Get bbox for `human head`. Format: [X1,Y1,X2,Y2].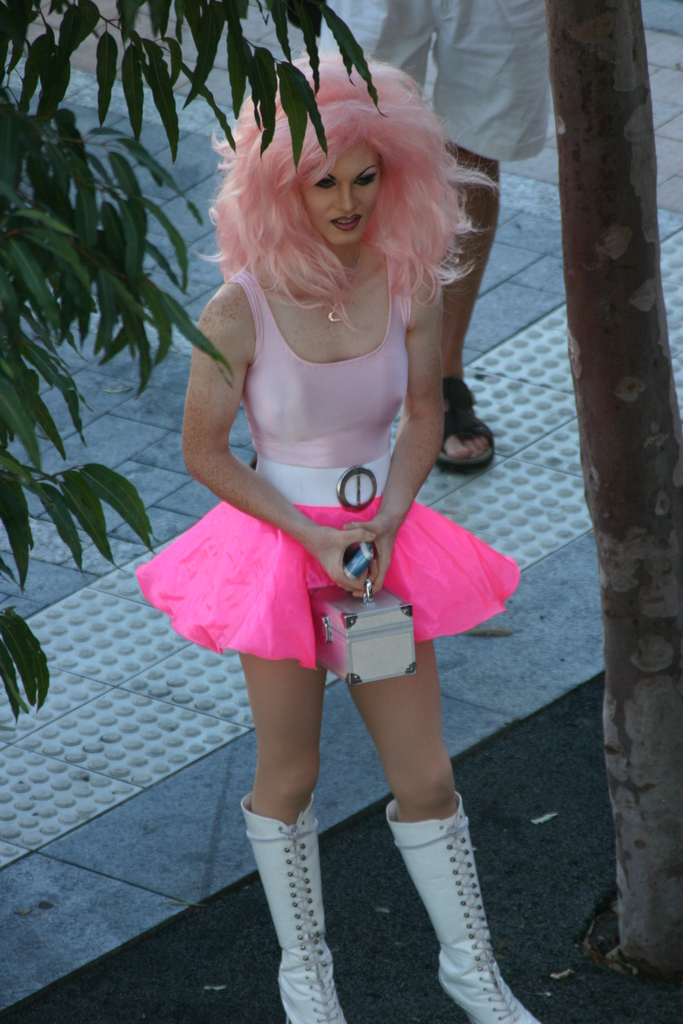
[234,94,432,246].
